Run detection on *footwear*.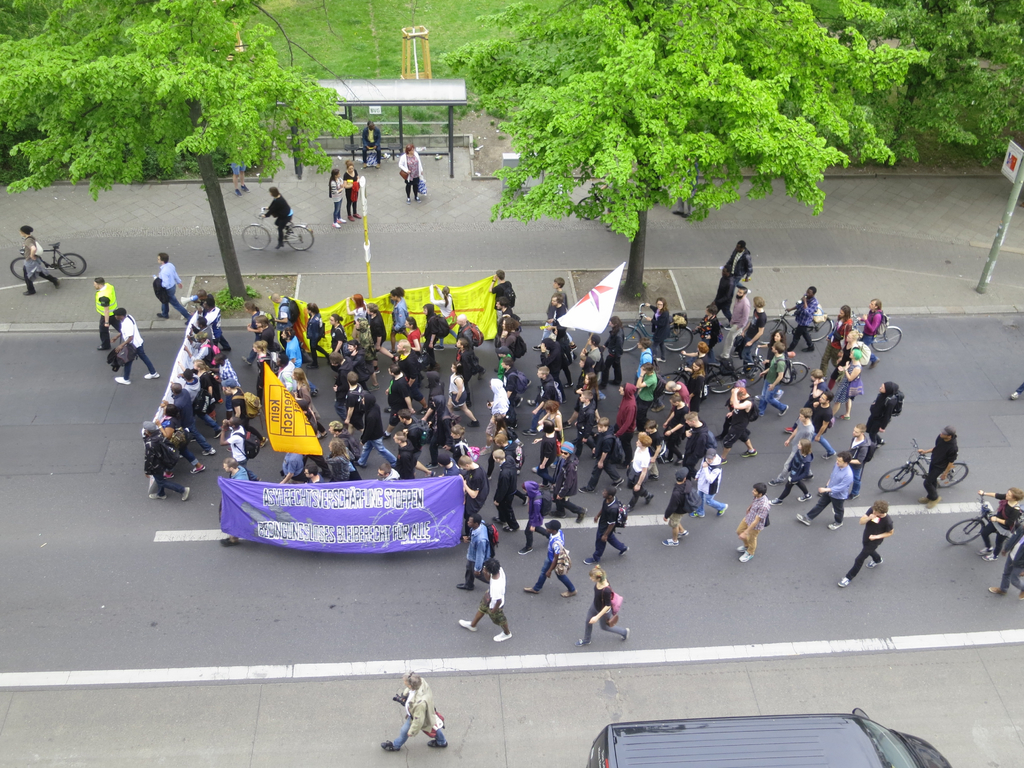
Result: (x1=415, y1=195, x2=422, y2=203).
